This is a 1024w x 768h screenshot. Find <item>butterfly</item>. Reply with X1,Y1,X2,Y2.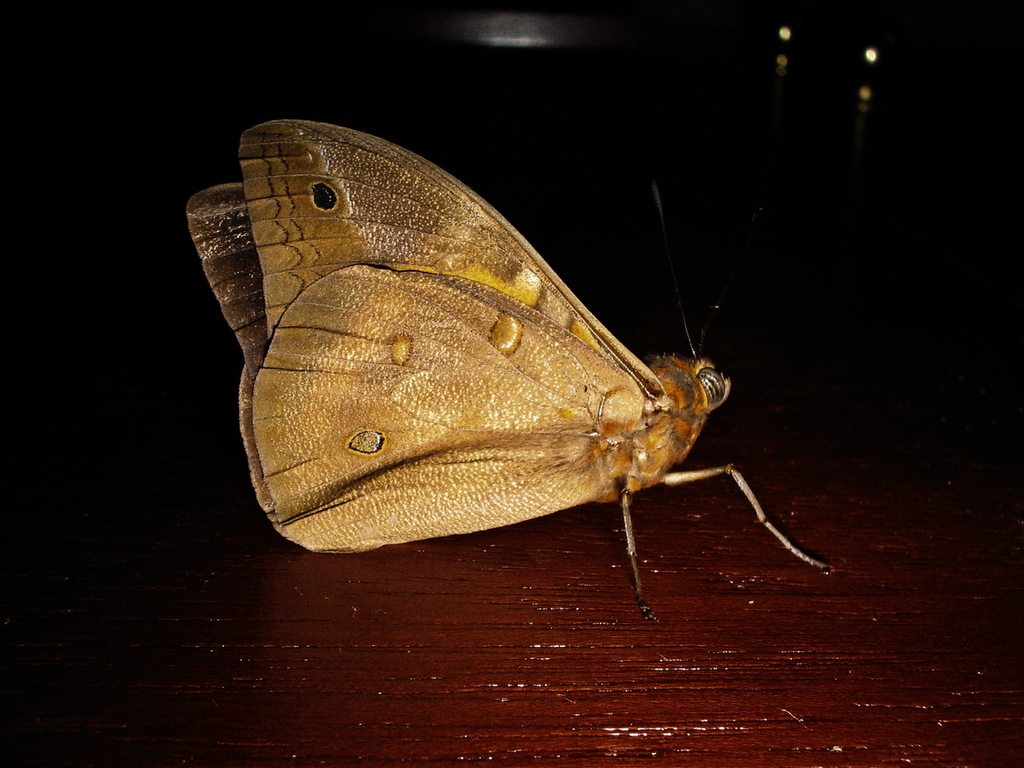
214,118,762,614.
